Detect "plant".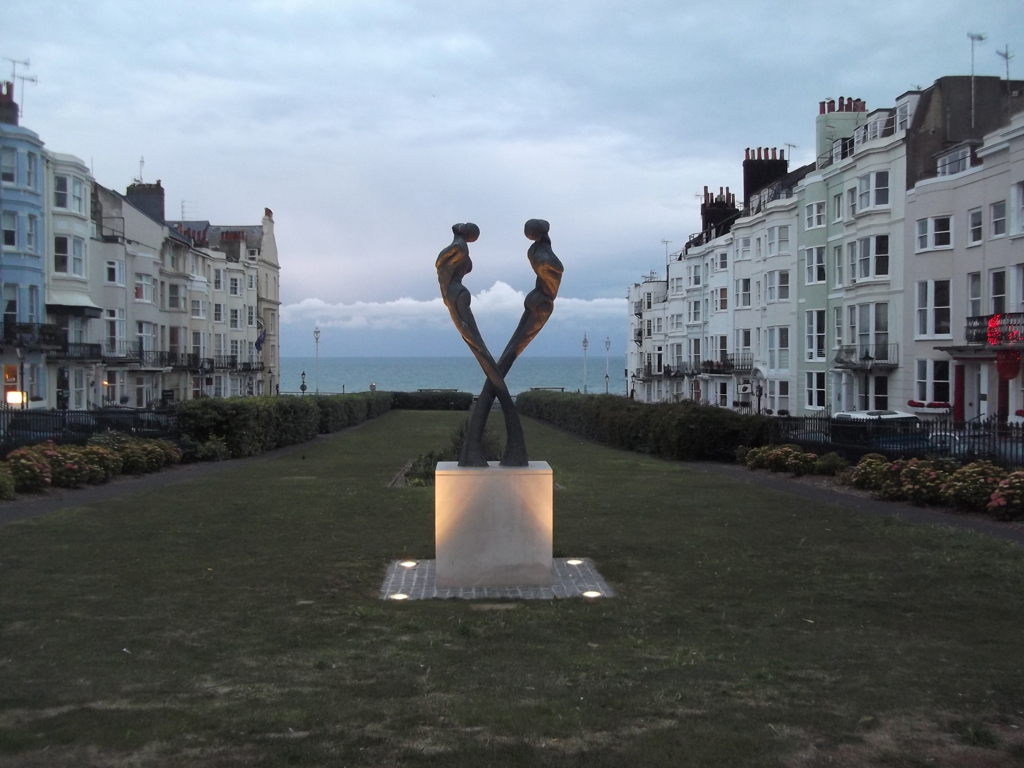
Detected at {"x1": 986, "y1": 466, "x2": 1023, "y2": 524}.
